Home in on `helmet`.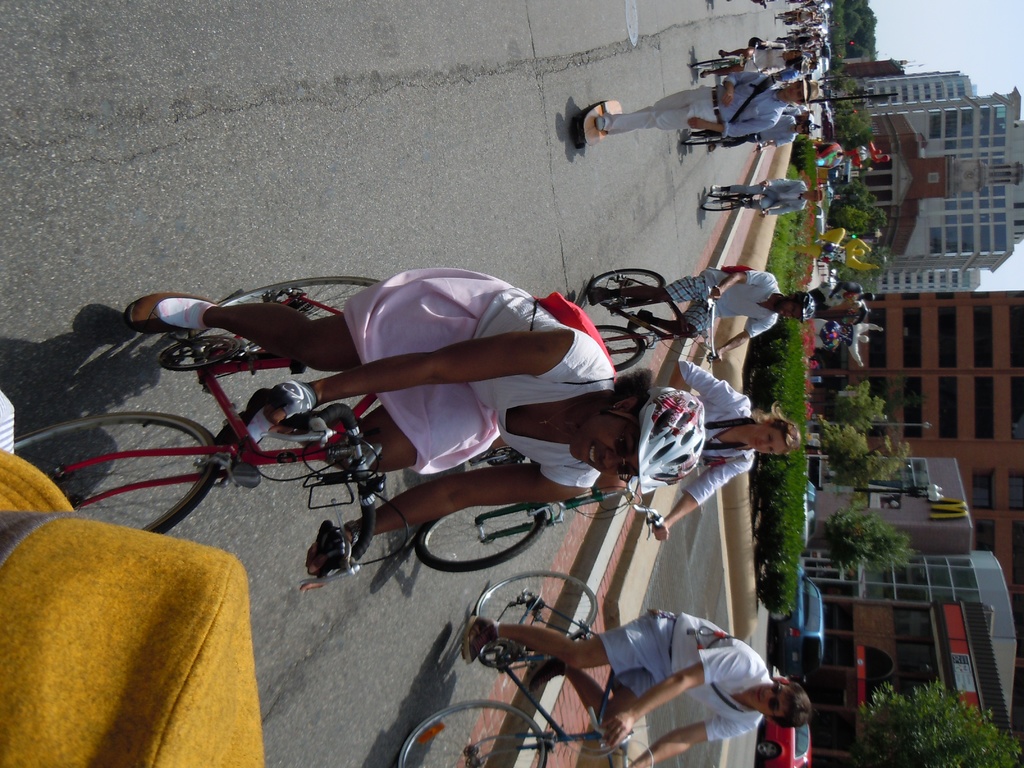
Homed in at [802,121,814,138].
